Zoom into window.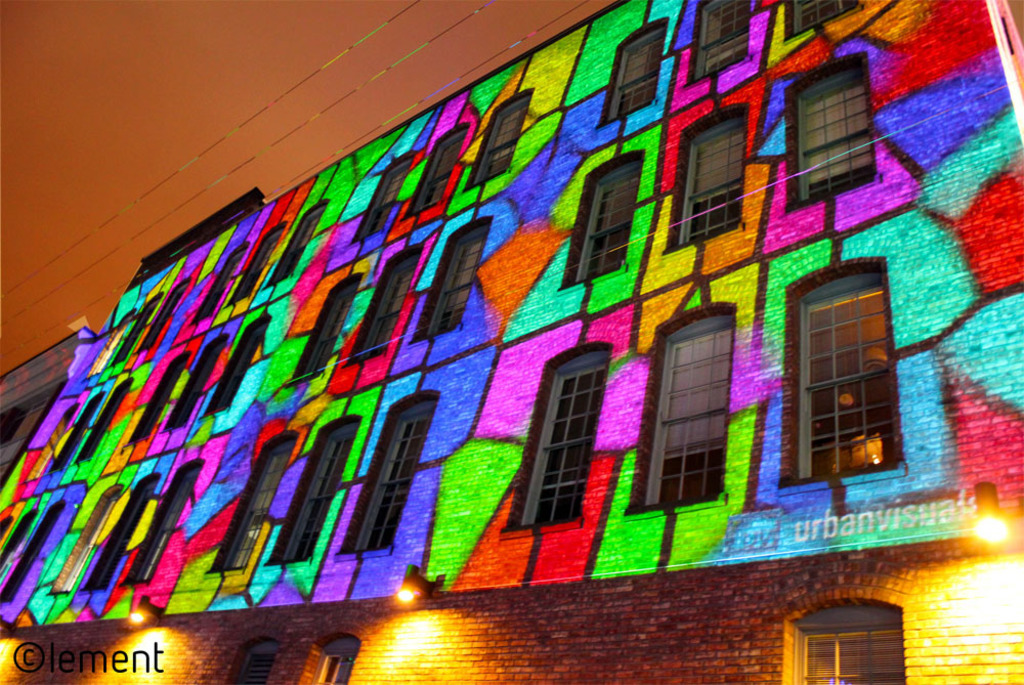
Zoom target: 133 281 194 354.
